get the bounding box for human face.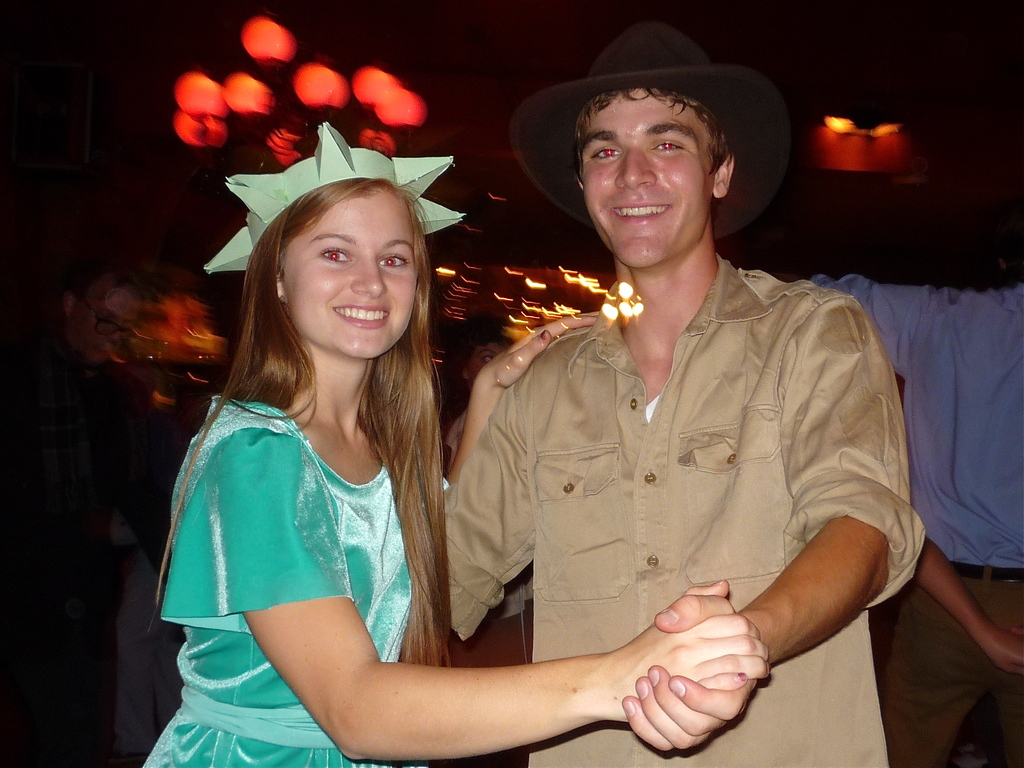
box=[567, 91, 714, 270].
